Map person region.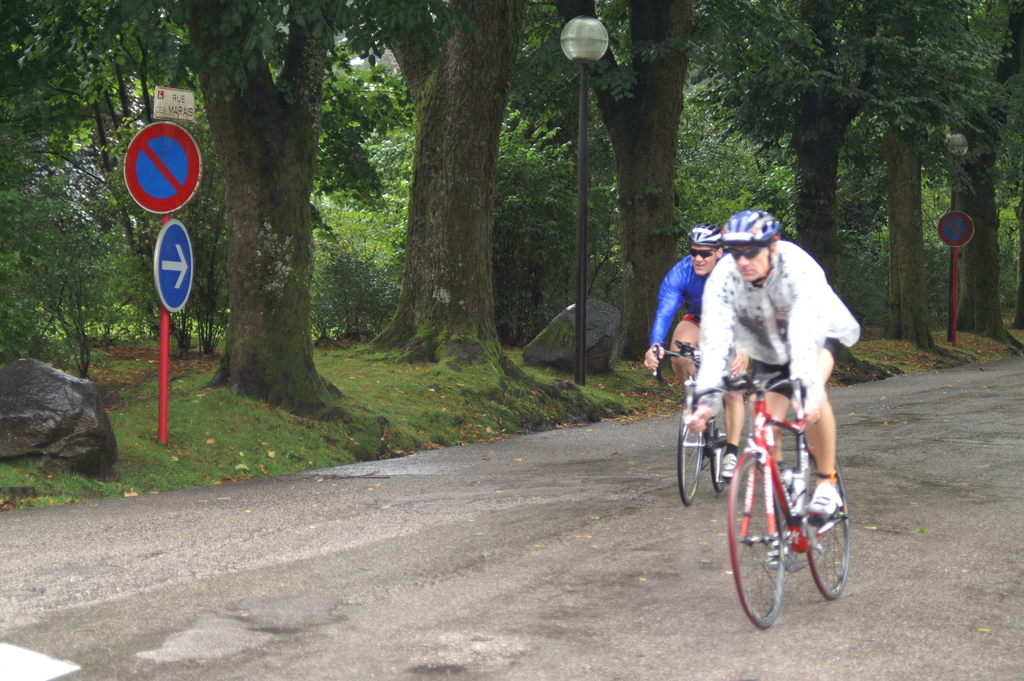
Mapped to <box>692,222,856,605</box>.
